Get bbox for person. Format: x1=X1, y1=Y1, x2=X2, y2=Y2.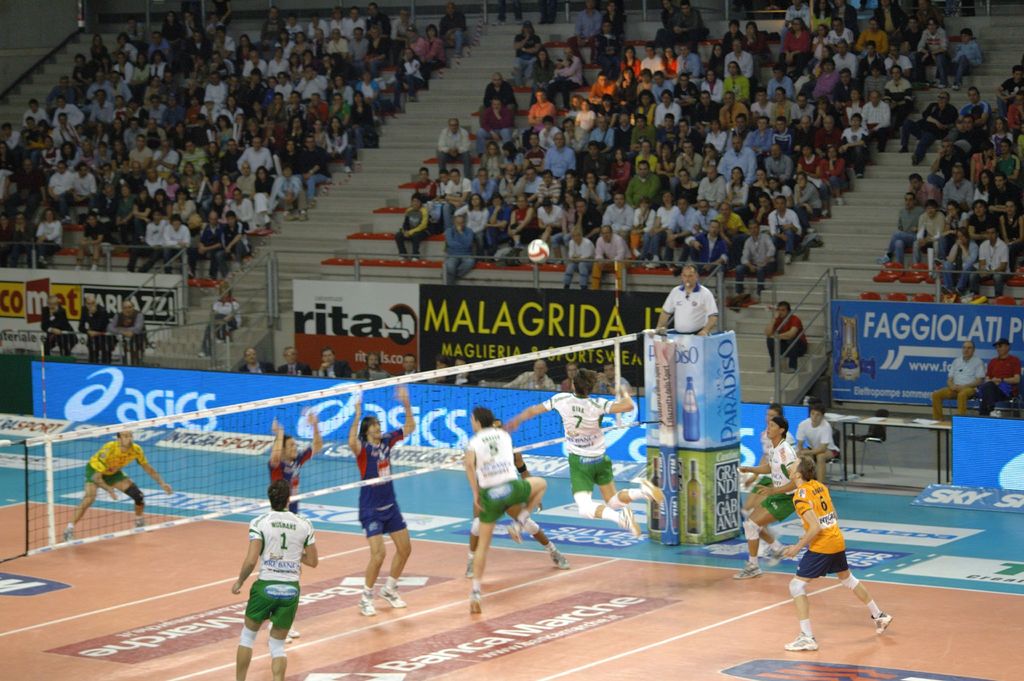
x1=442, y1=216, x2=476, y2=284.
